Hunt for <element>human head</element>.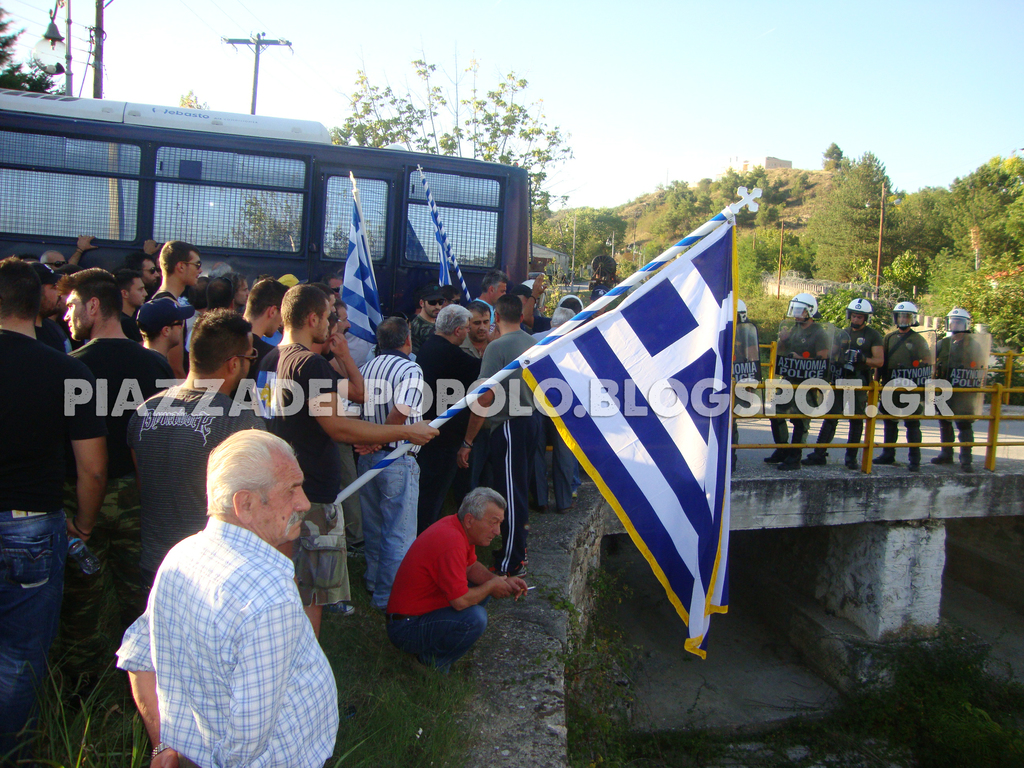
Hunted down at detection(440, 280, 461, 304).
